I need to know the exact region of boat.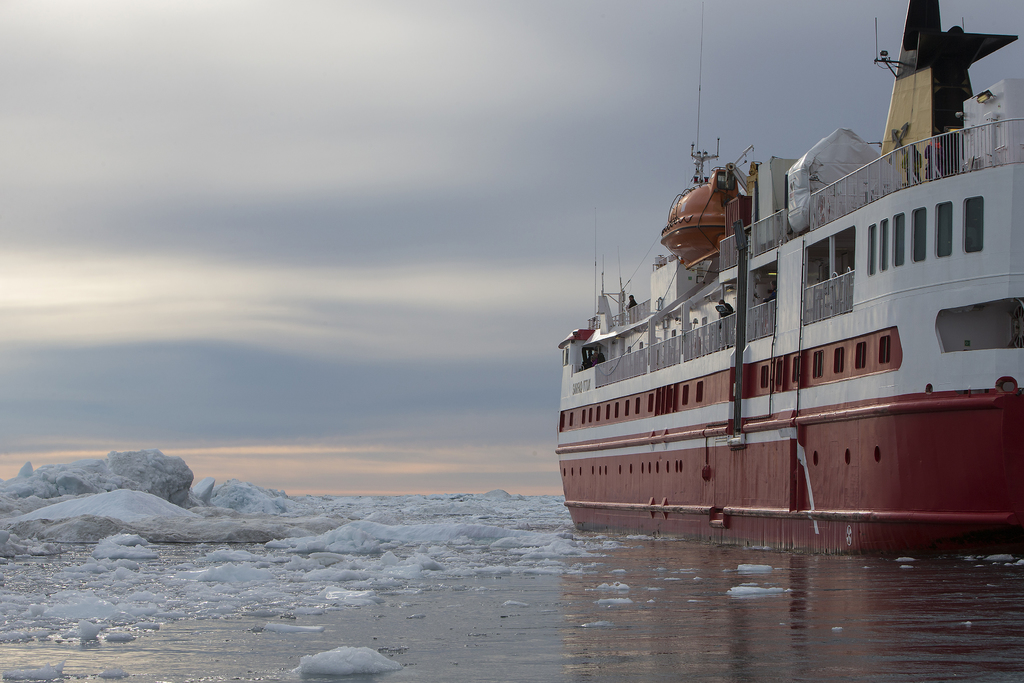
Region: rect(535, 23, 1023, 533).
